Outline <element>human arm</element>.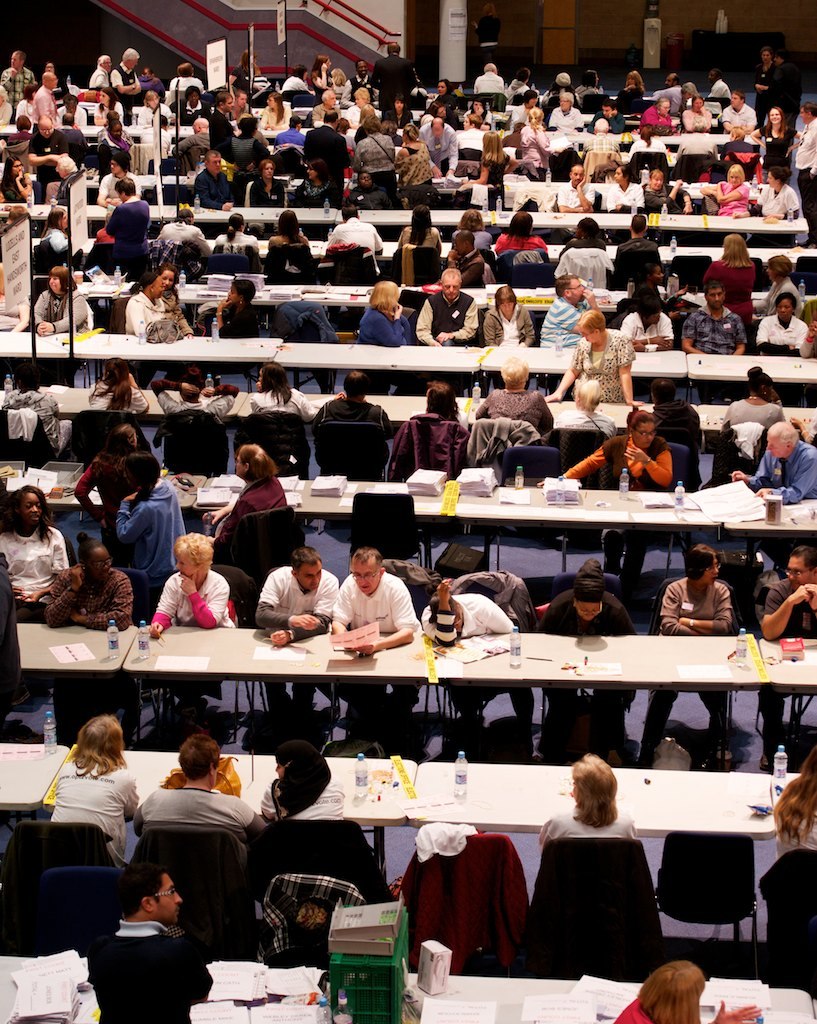
Outline: [269,573,335,646].
